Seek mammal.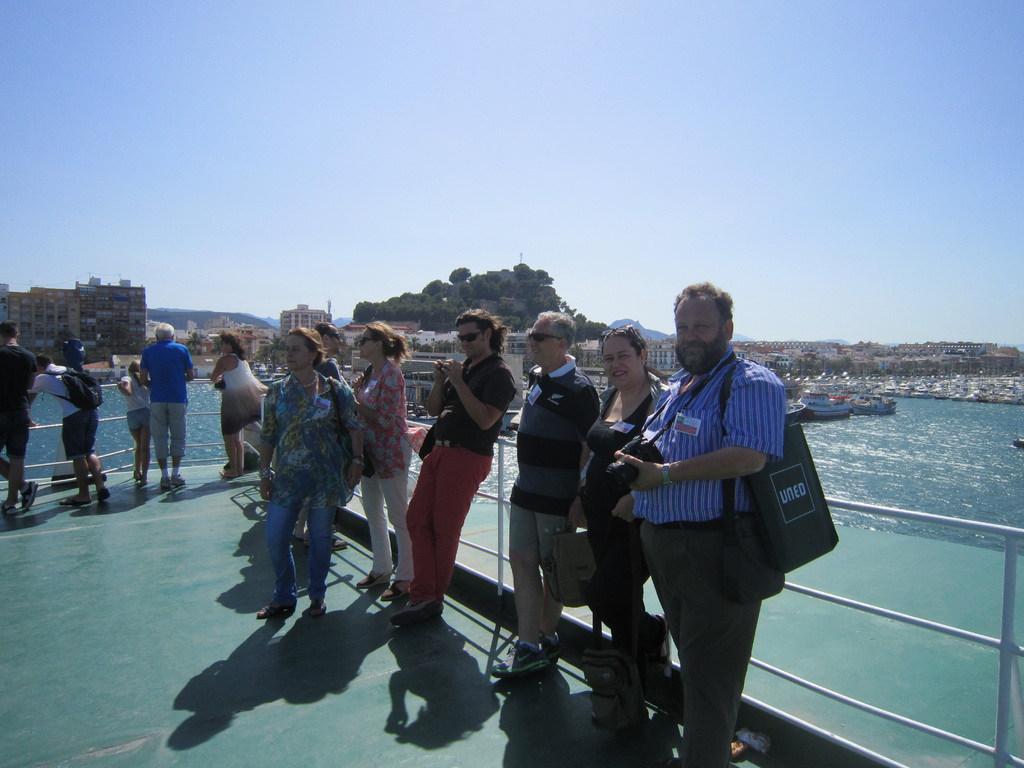
388,304,522,625.
